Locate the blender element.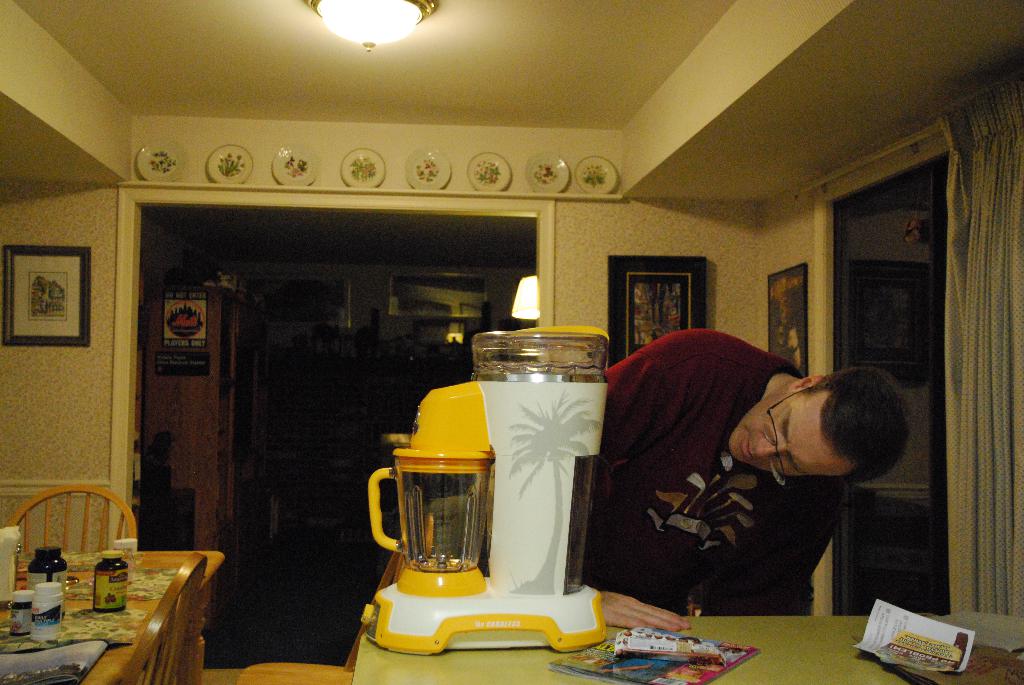
Element bbox: crop(357, 327, 607, 663).
